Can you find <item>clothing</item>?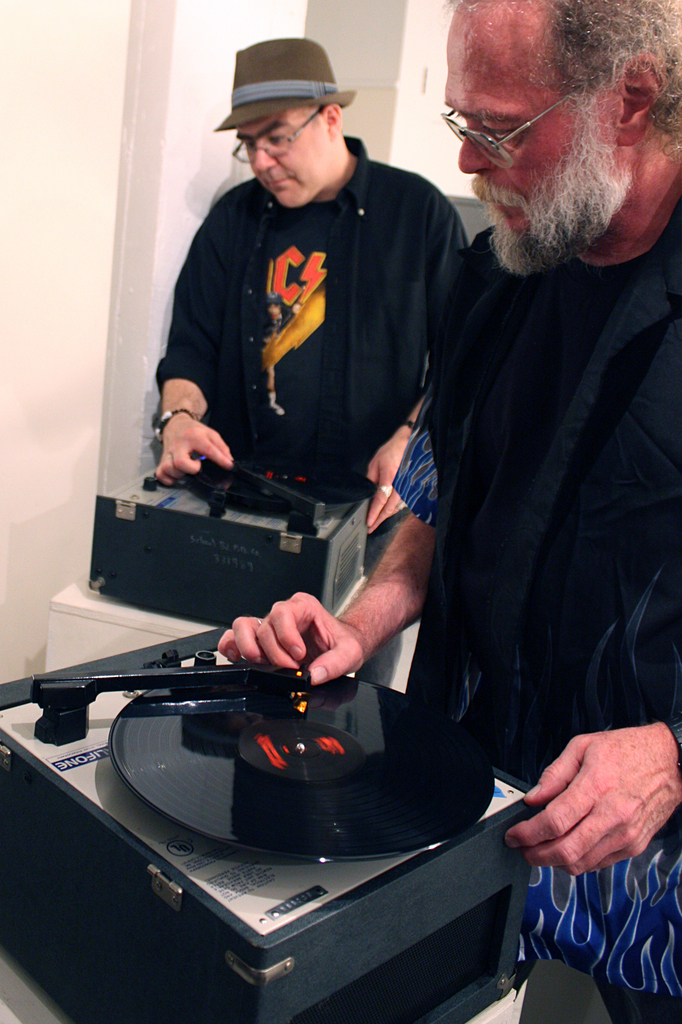
Yes, bounding box: crop(154, 118, 472, 550).
